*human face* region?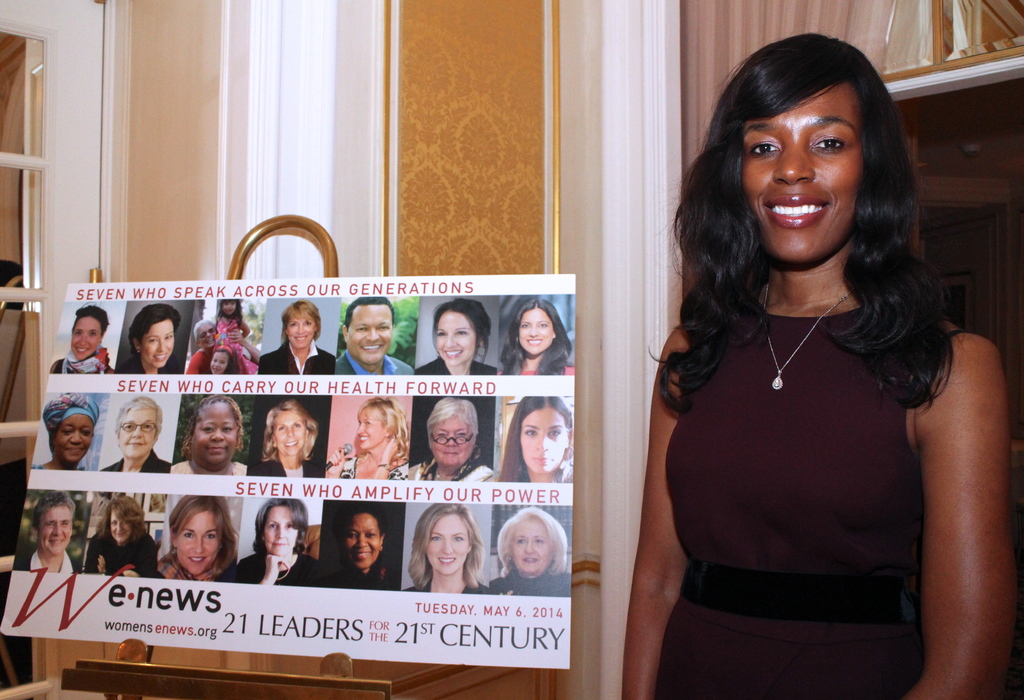
box=[53, 411, 92, 467]
